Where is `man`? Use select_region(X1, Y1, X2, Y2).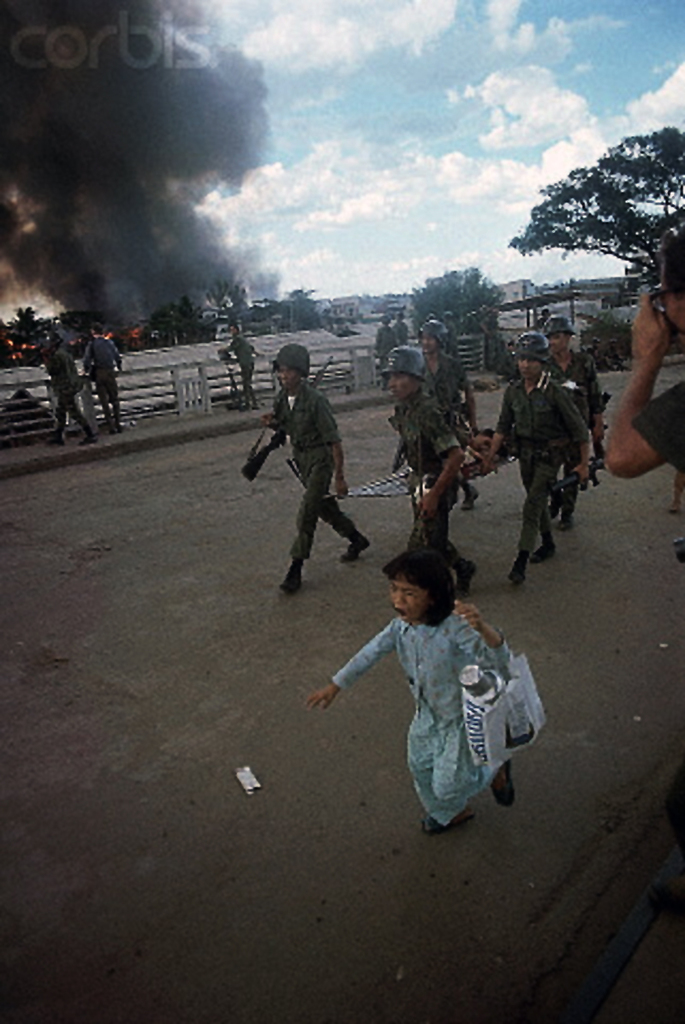
select_region(602, 221, 684, 479).
